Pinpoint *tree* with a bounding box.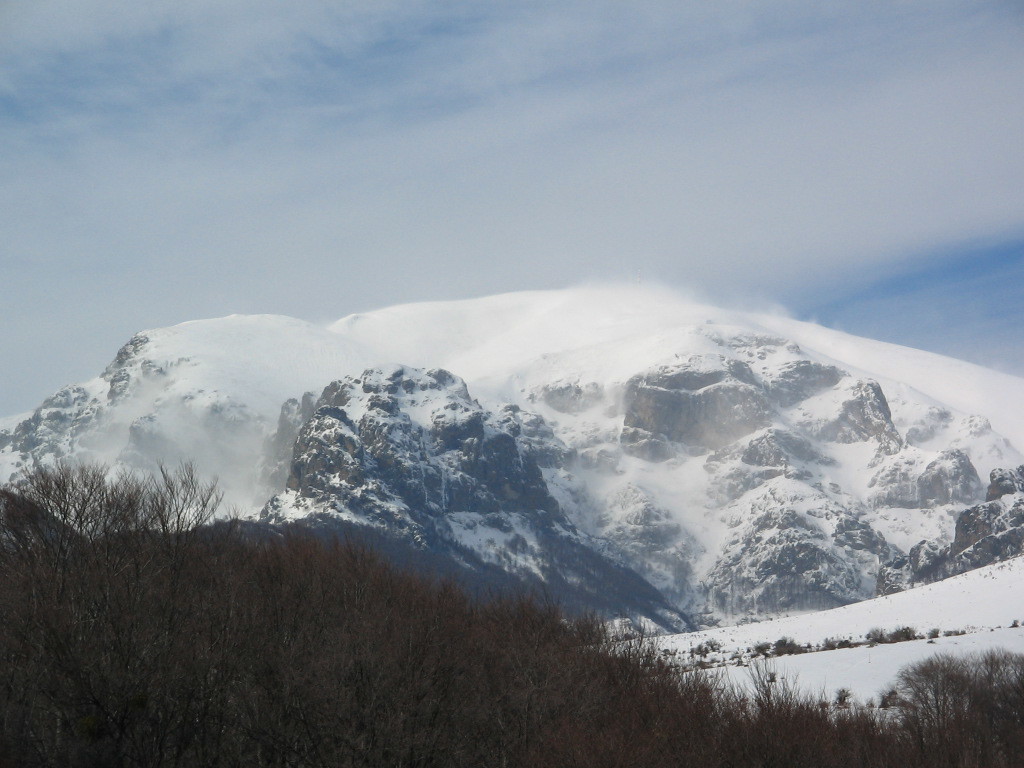
box=[6, 452, 150, 712].
